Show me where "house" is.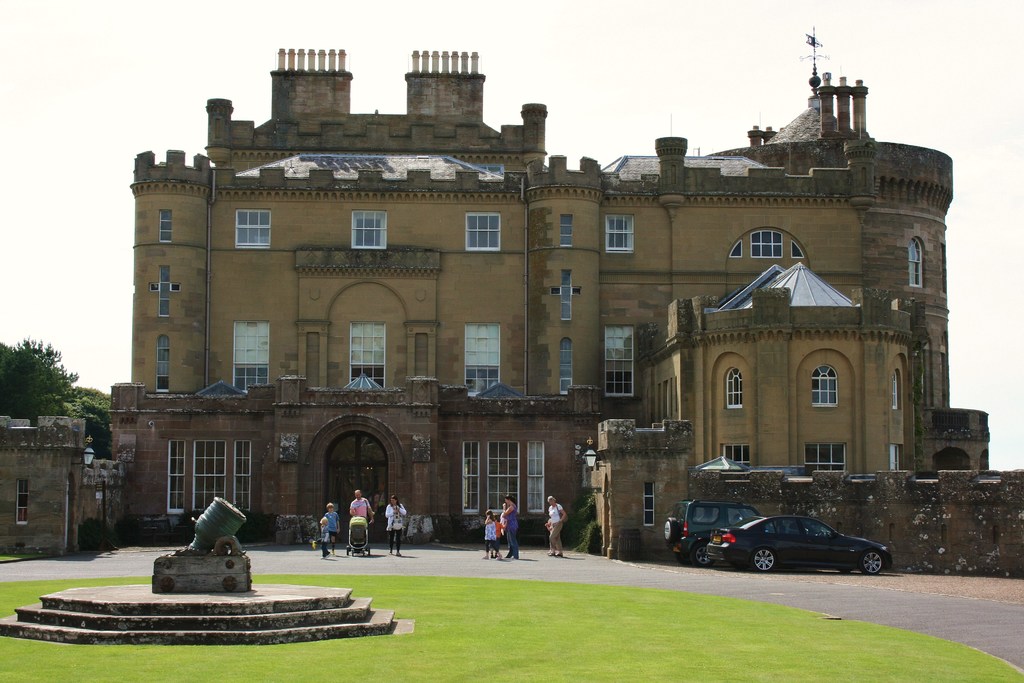
"house" is at [left=125, top=37, right=953, bottom=550].
